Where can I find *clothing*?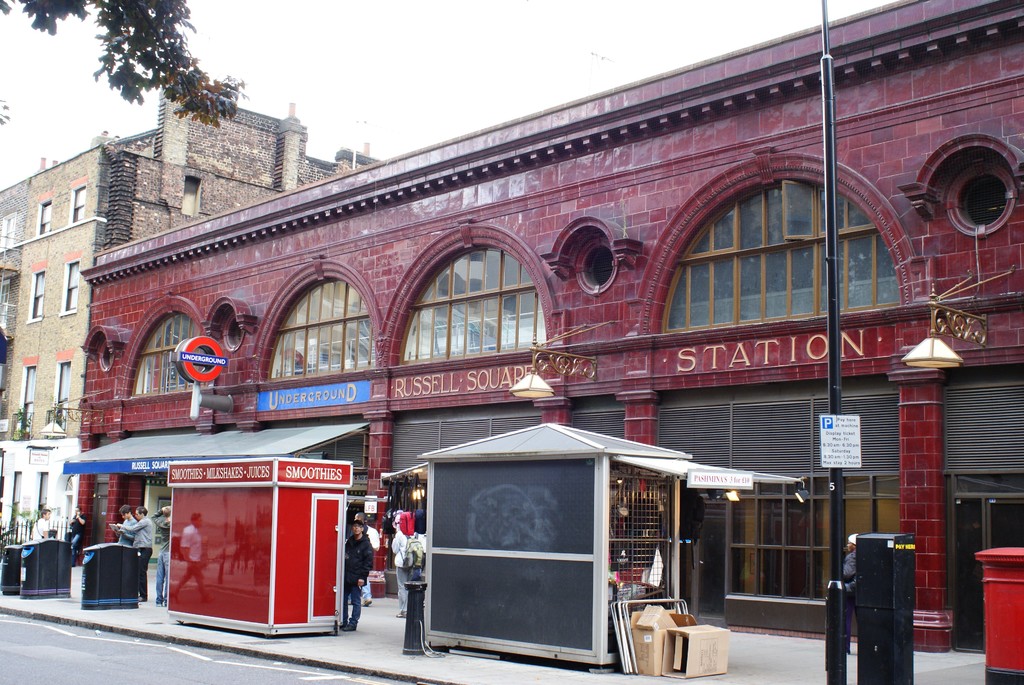
You can find it at box(68, 509, 90, 555).
